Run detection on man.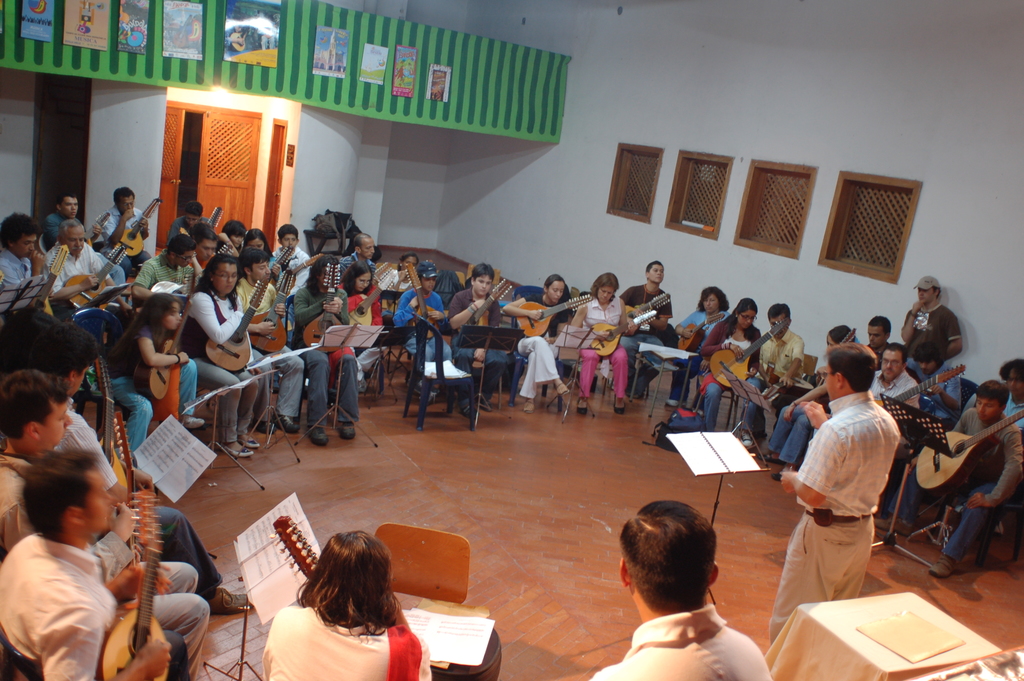
Result: {"left": 975, "top": 354, "right": 1023, "bottom": 531}.
